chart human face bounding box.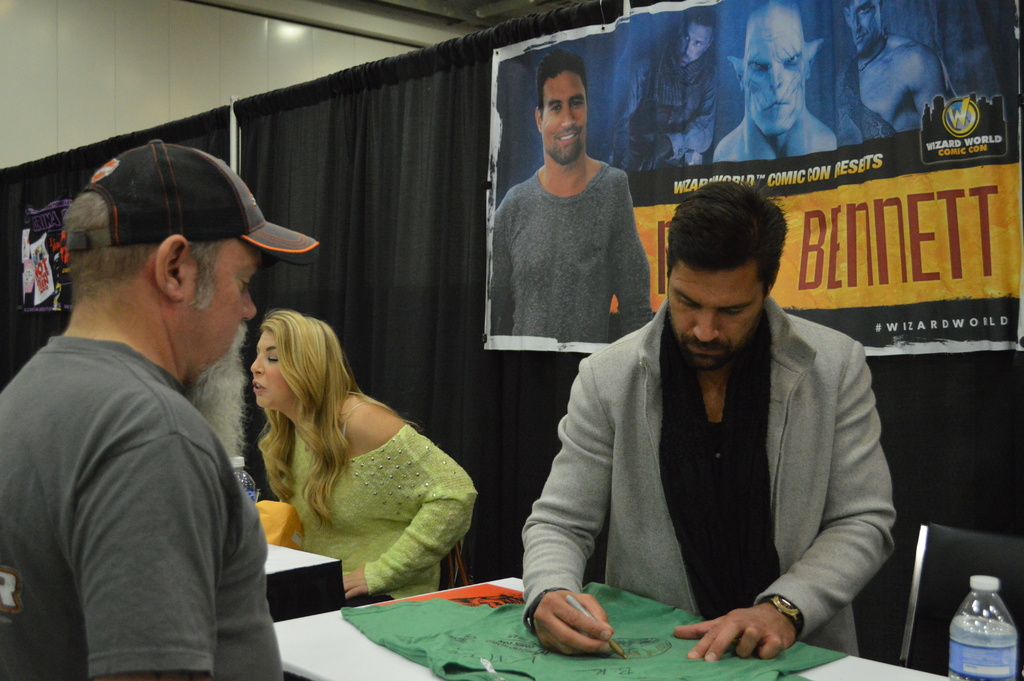
Charted: [left=541, top=76, right=587, bottom=166].
